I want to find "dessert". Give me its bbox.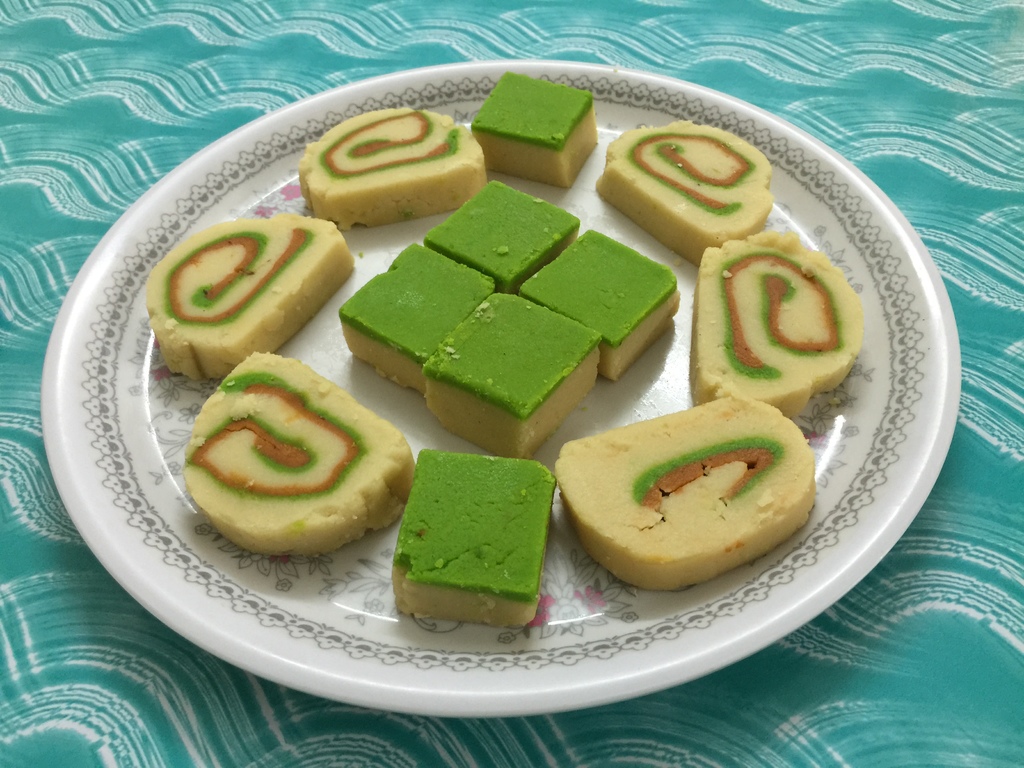
(left=426, top=180, right=581, bottom=289).
